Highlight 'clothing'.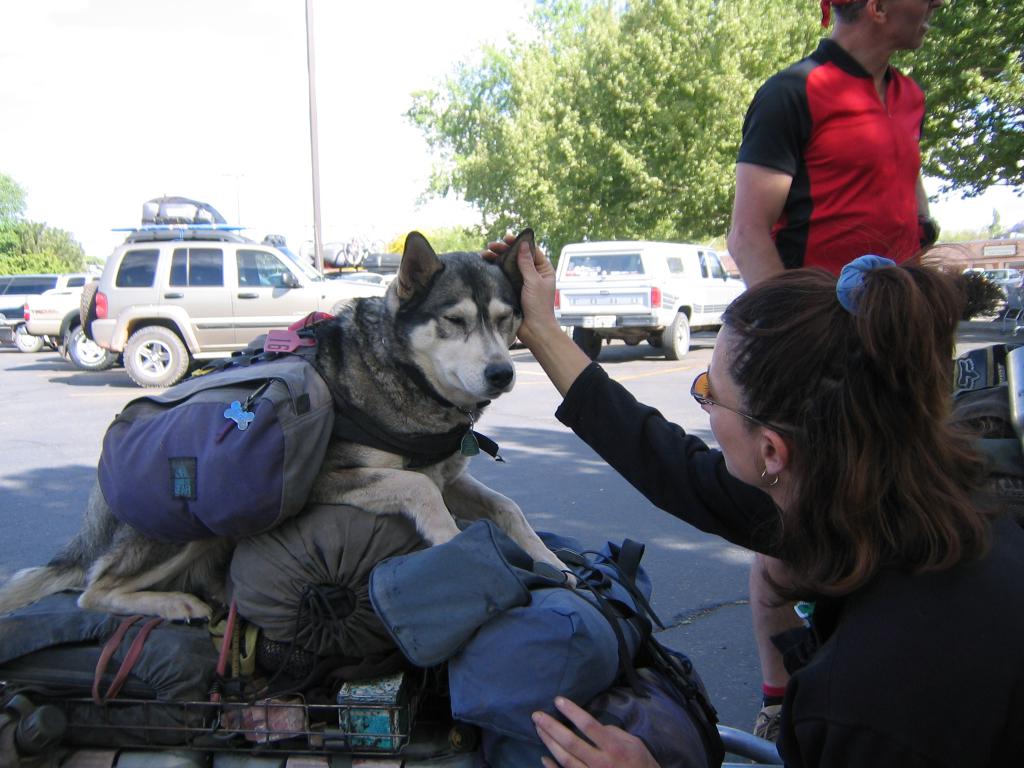
Highlighted region: [left=550, top=360, right=1023, bottom=767].
